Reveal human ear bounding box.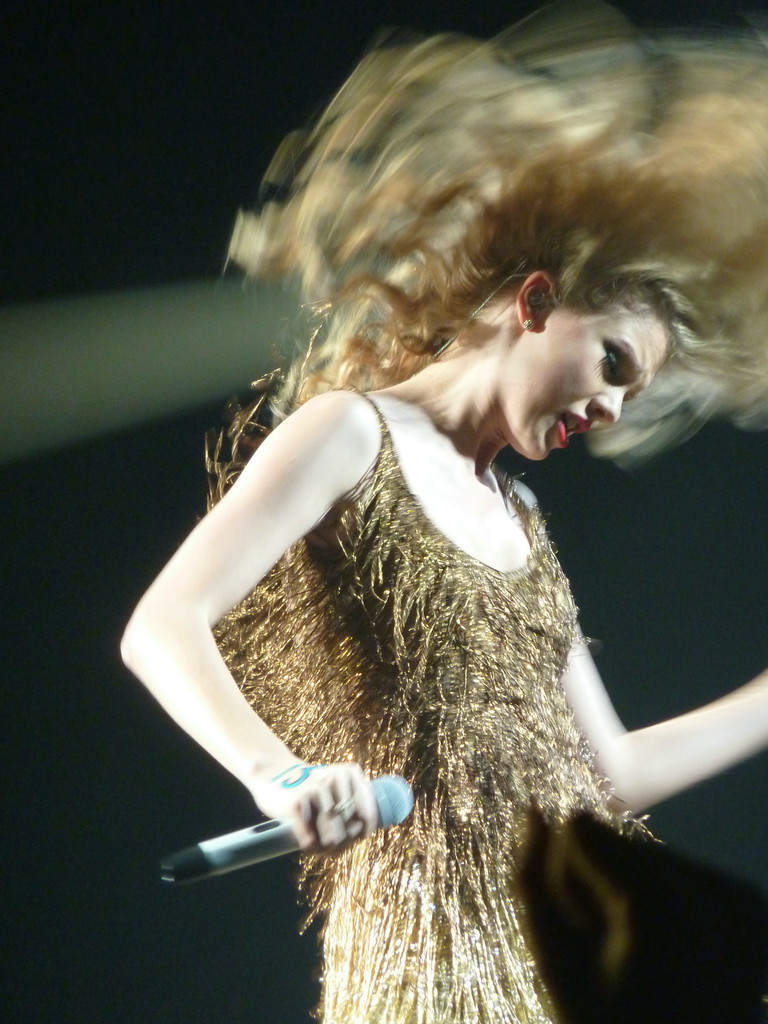
Revealed: 519, 266, 561, 333.
